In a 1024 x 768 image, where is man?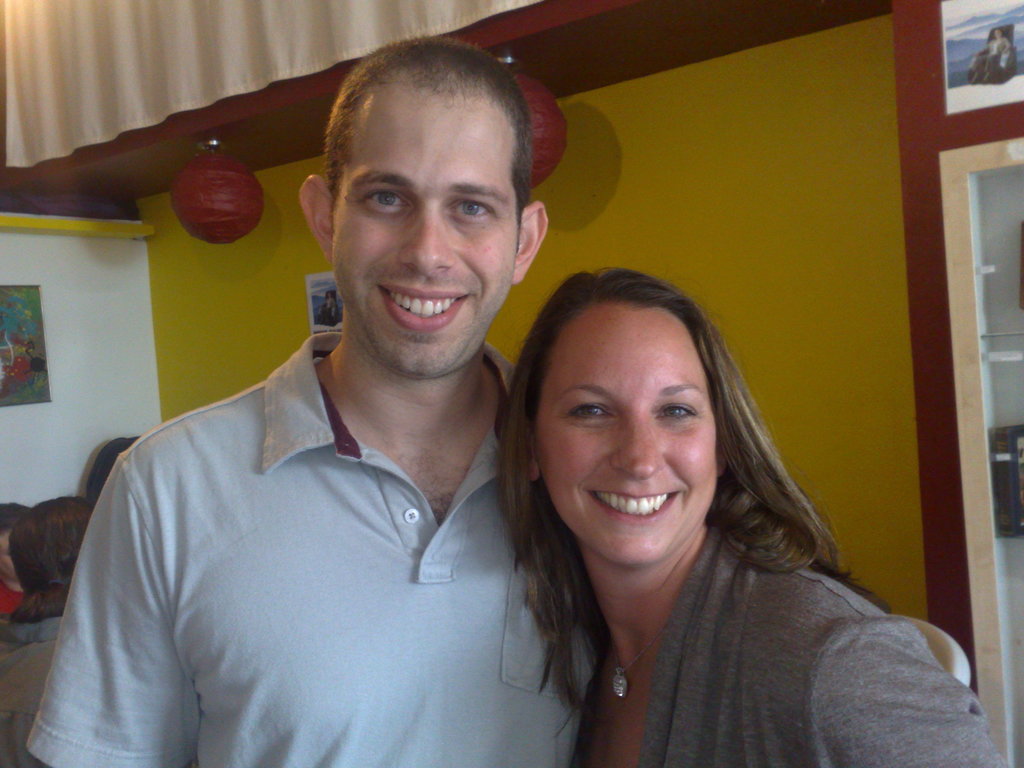
x1=0 y1=494 x2=97 y2=767.
